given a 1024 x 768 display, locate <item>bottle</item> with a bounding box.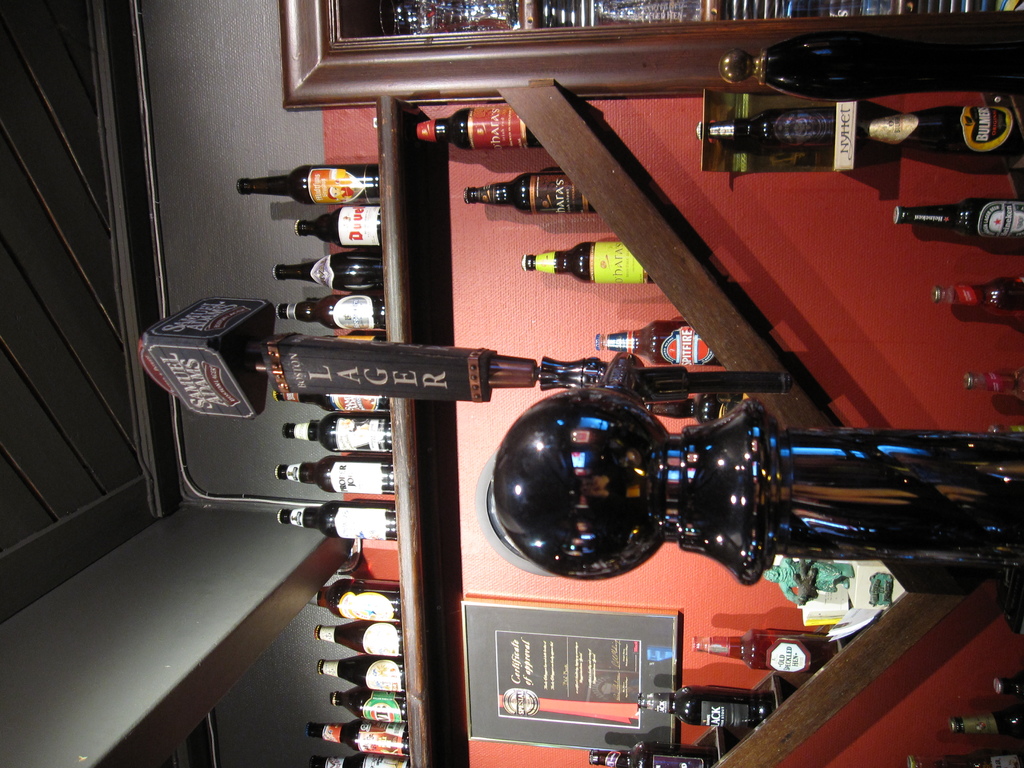
Located: 322,335,387,344.
